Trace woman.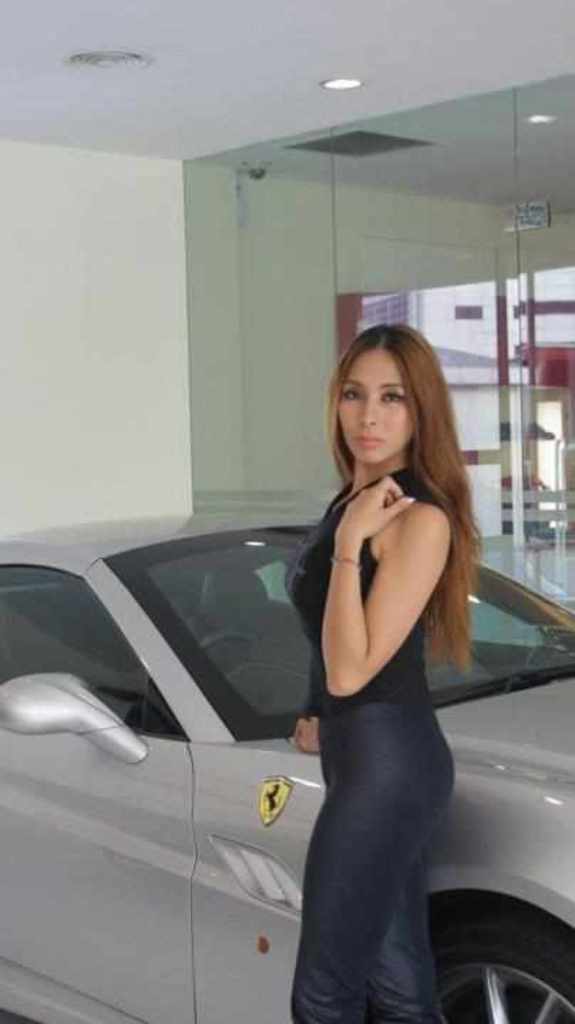
Traced to crop(258, 279, 474, 1023).
